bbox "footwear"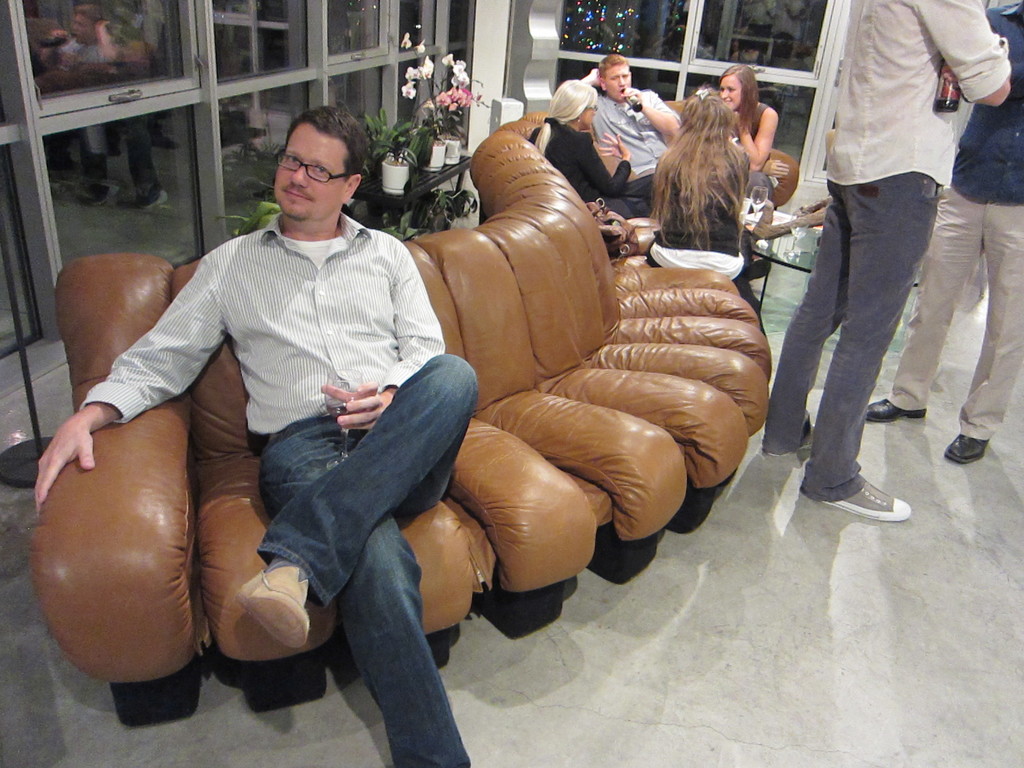
(810, 468, 917, 538)
